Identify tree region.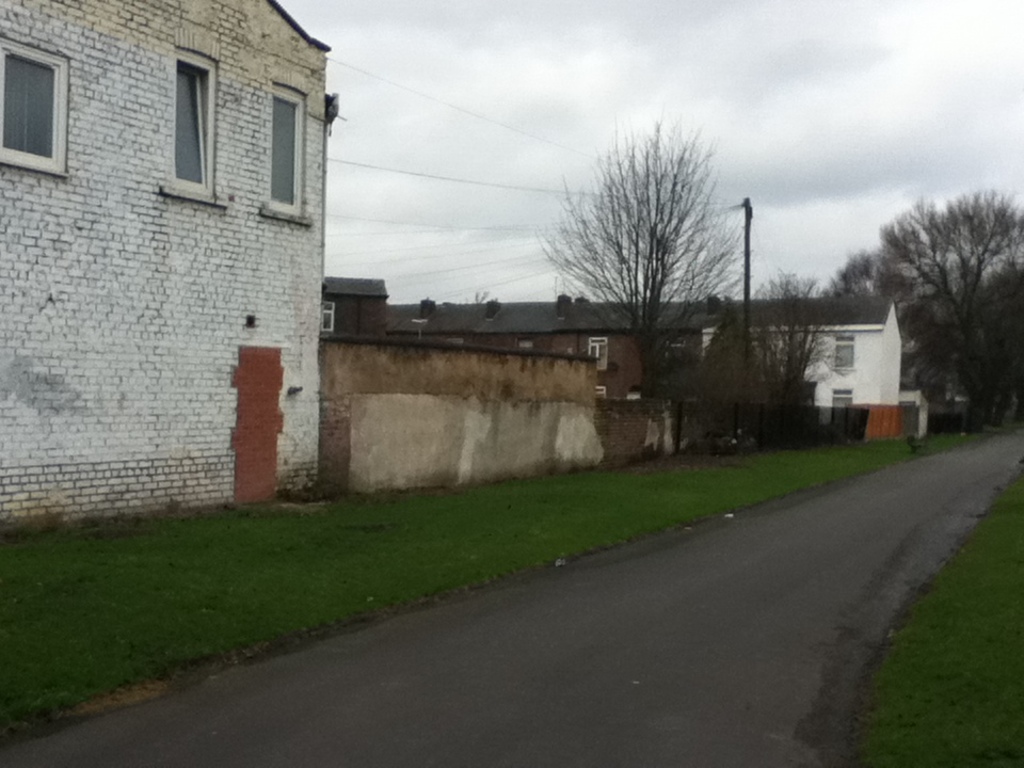
Region: [863, 183, 1023, 423].
